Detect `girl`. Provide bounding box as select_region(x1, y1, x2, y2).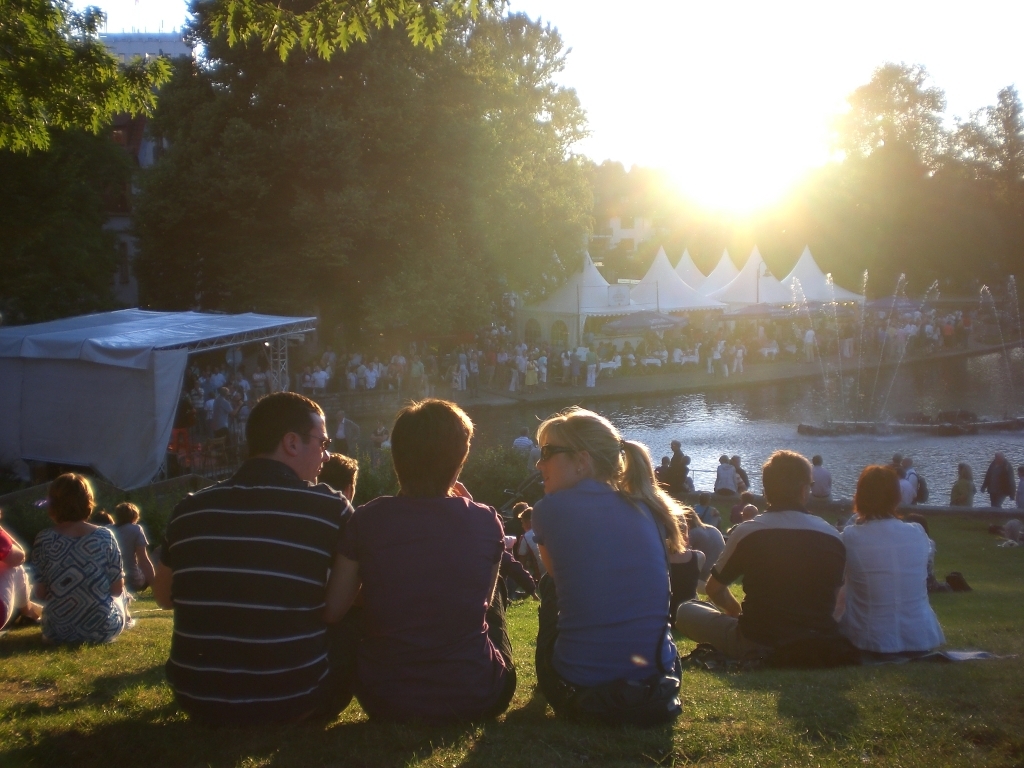
select_region(836, 459, 952, 660).
